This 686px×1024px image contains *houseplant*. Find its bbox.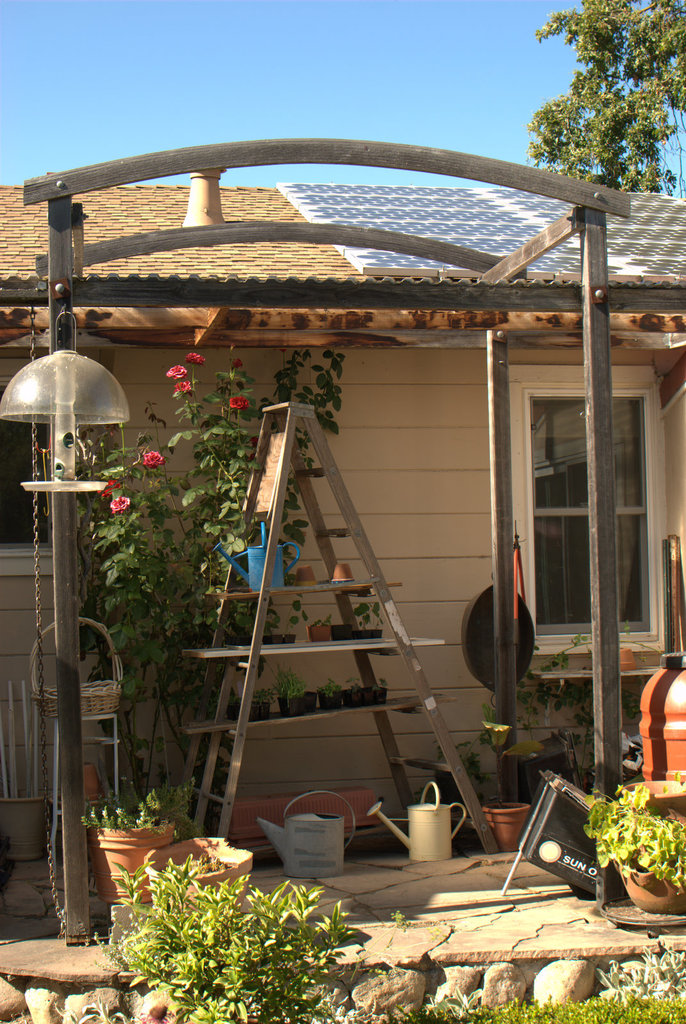
box(578, 781, 685, 915).
